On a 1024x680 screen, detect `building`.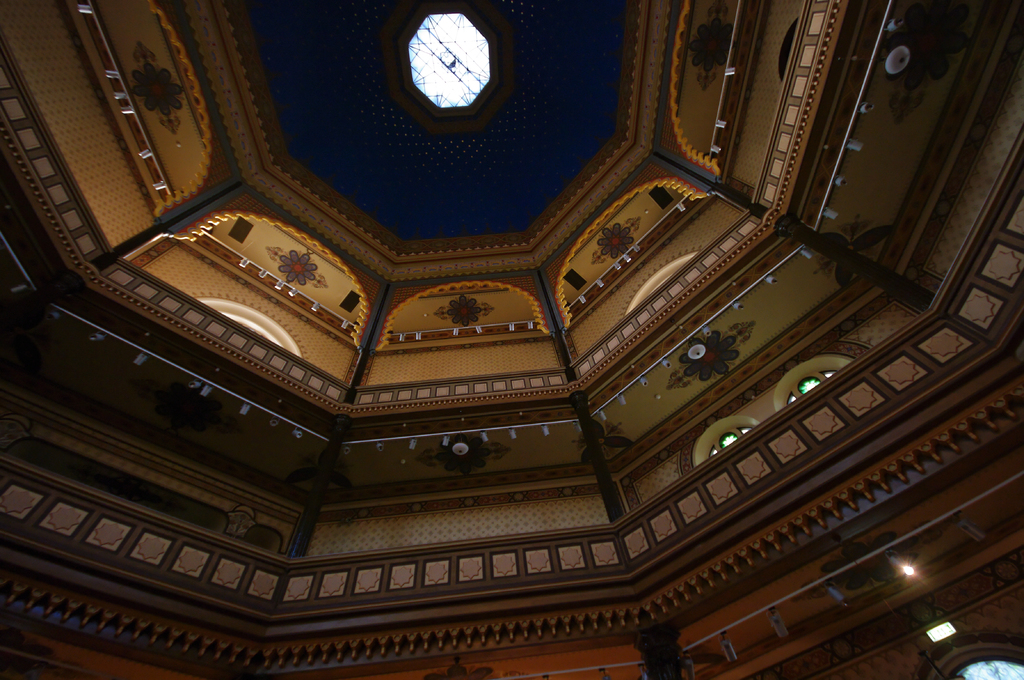
l=0, t=0, r=1023, b=679.
